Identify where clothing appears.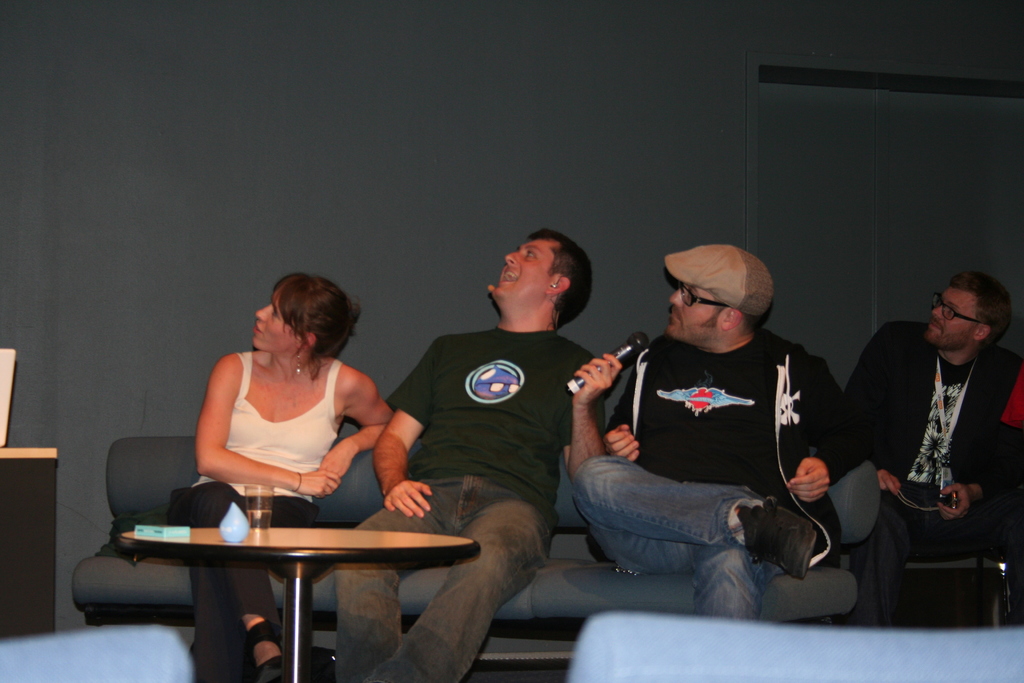
Appears at (x1=573, y1=327, x2=840, y2=621).
